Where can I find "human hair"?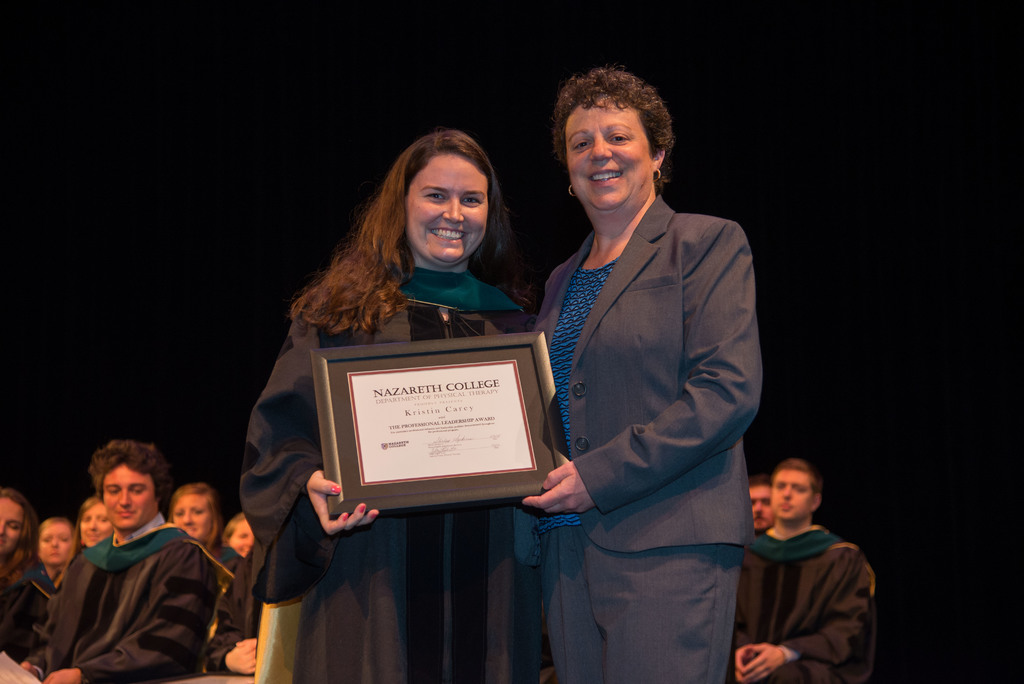
You can find it at [x1=556, y1=69, x2=682, y2=199].
